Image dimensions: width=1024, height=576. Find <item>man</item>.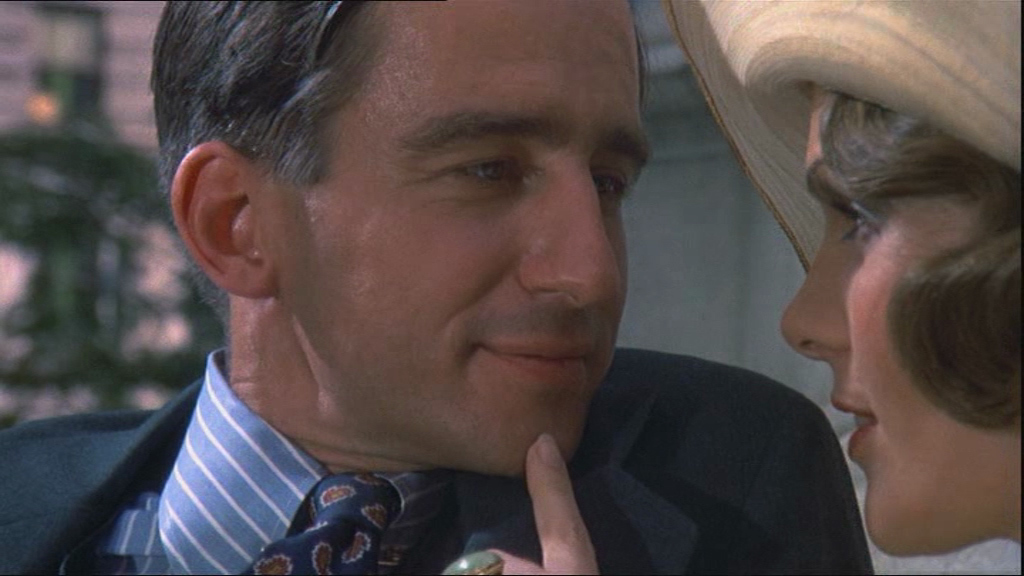
bbox(2, 0, 867, 575).
